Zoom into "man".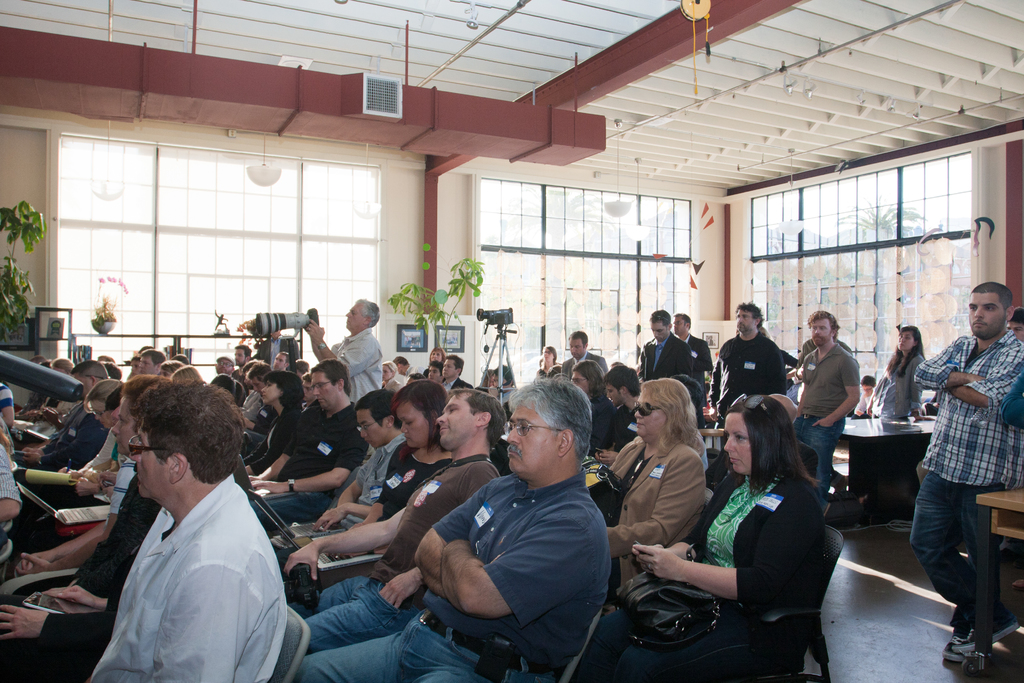
Zoom target: [301,294,385,410].
